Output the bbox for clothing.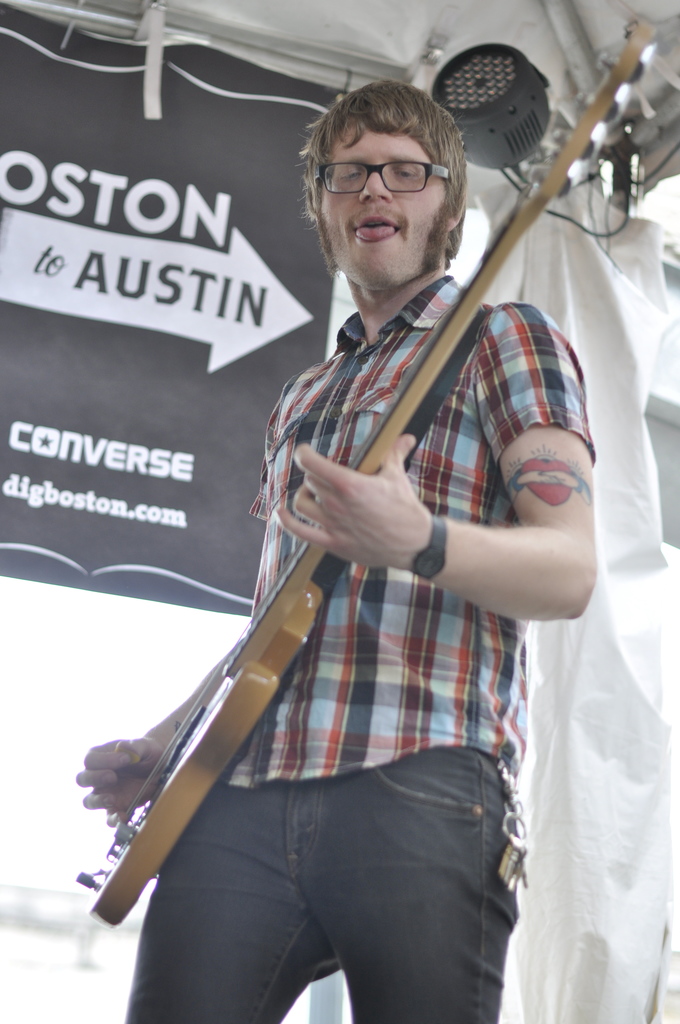
(left=107, top=198, right=590, bottom=1019).
